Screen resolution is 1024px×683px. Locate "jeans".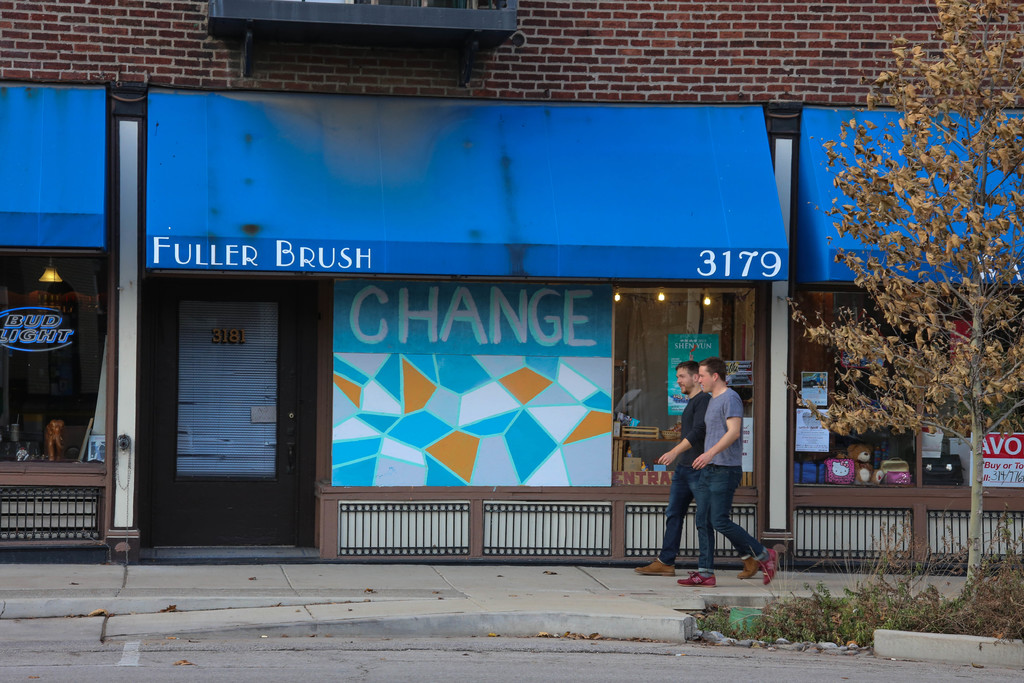
(661, 465, 750, 564).
